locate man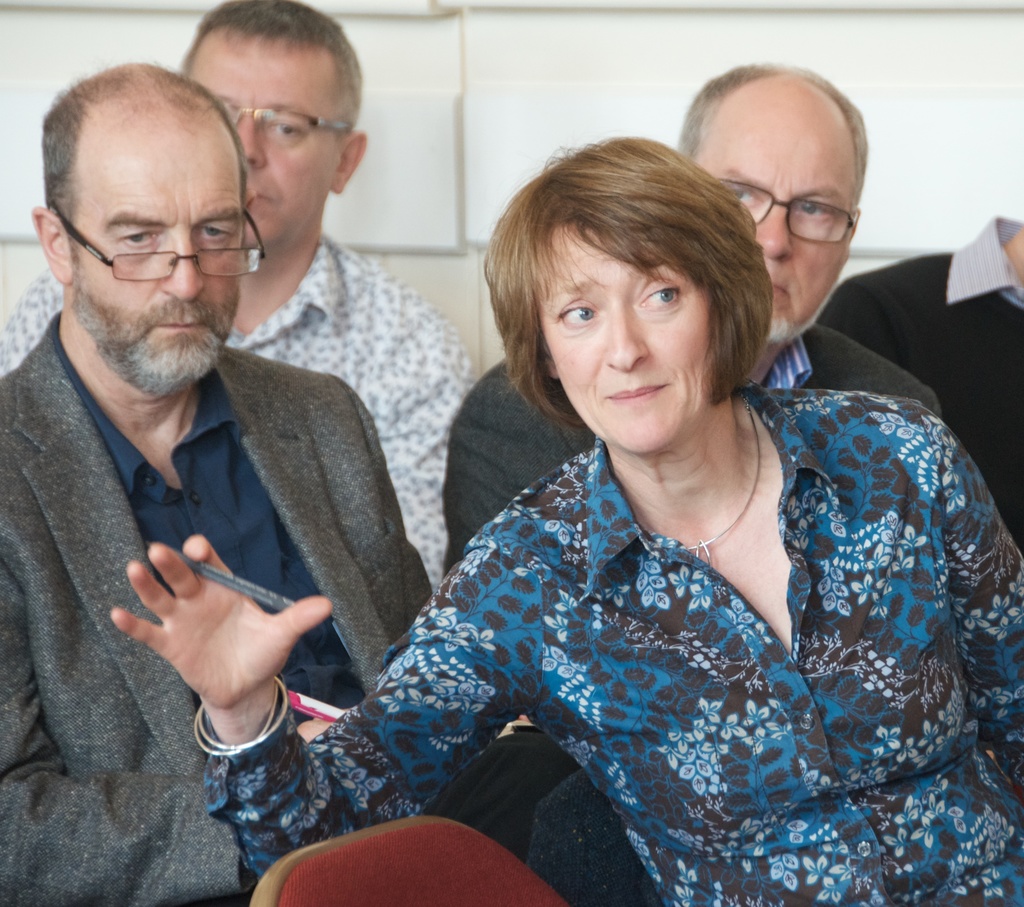
x1=441, y1=60, x2=945, y2=741
